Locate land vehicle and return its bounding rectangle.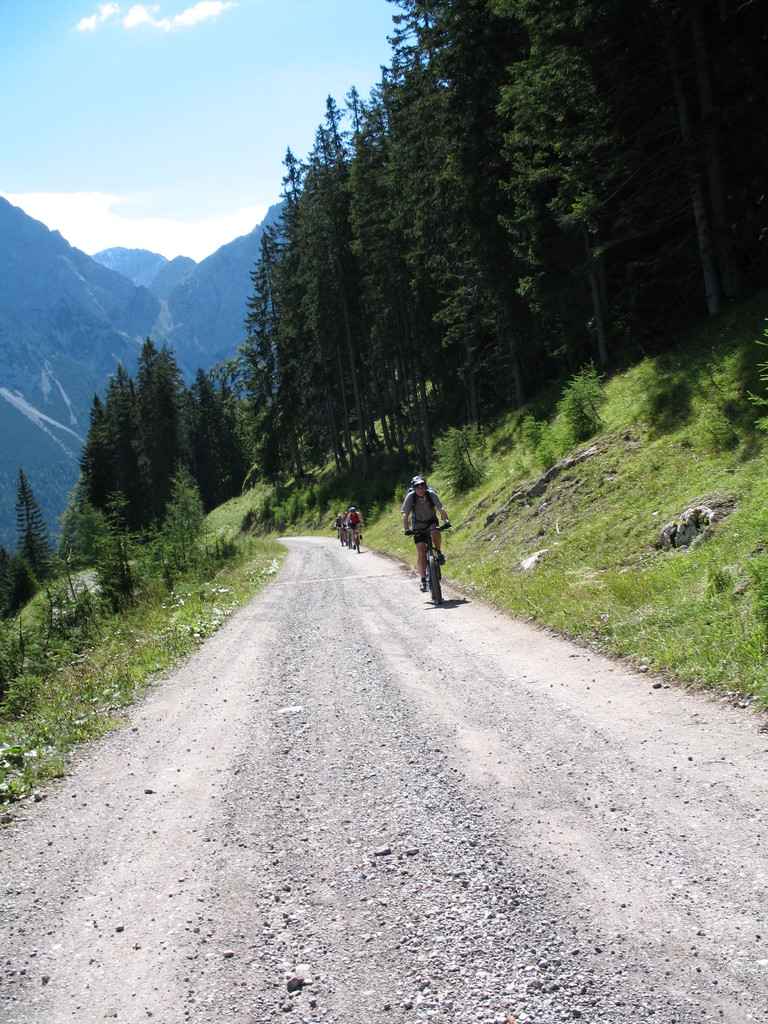
(353,529,365,550).
